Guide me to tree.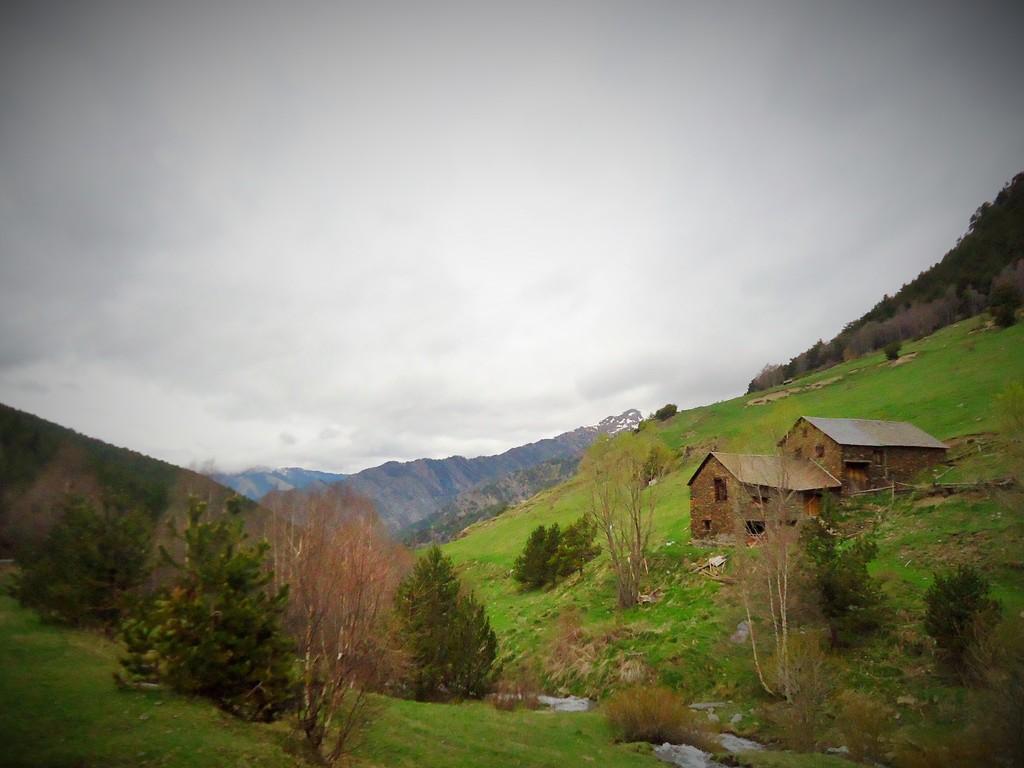
Guidance: bbox=[513, 525, 551, 591].
